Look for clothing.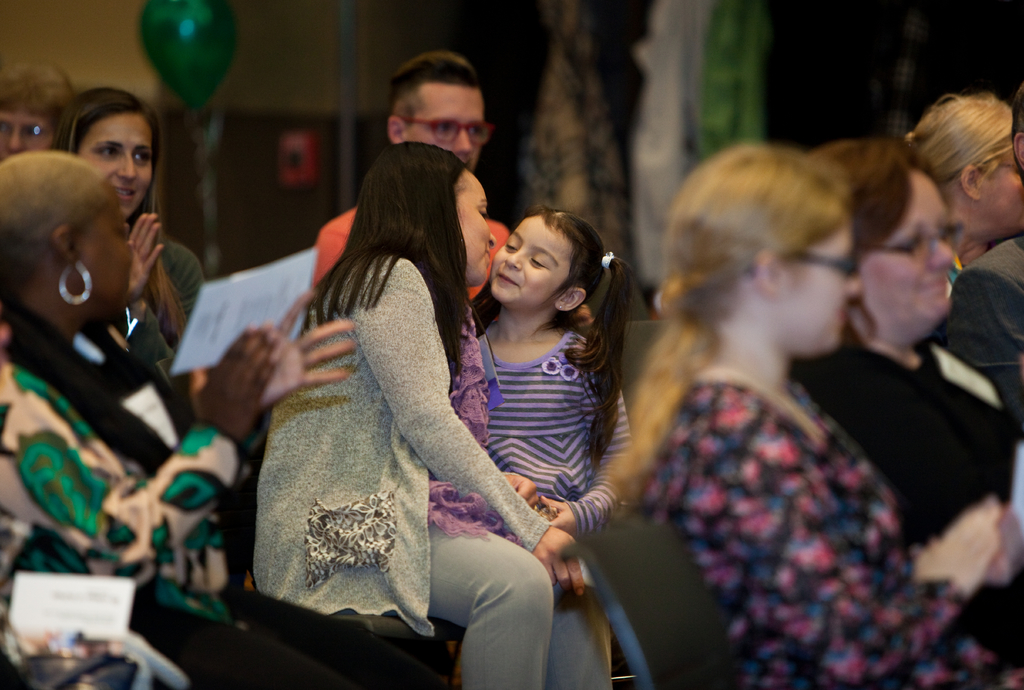
Found: box(447, 278, 628, 552).
